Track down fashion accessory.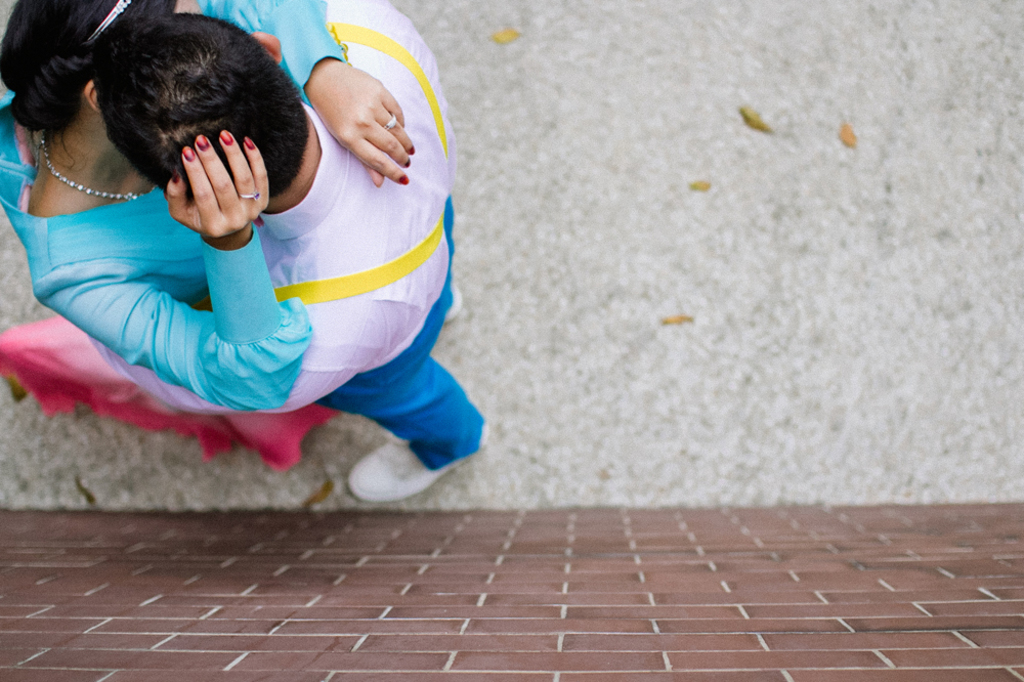
Tracked to {"left": 35, "top": 131, "right": 155, "bottom": 200}.
